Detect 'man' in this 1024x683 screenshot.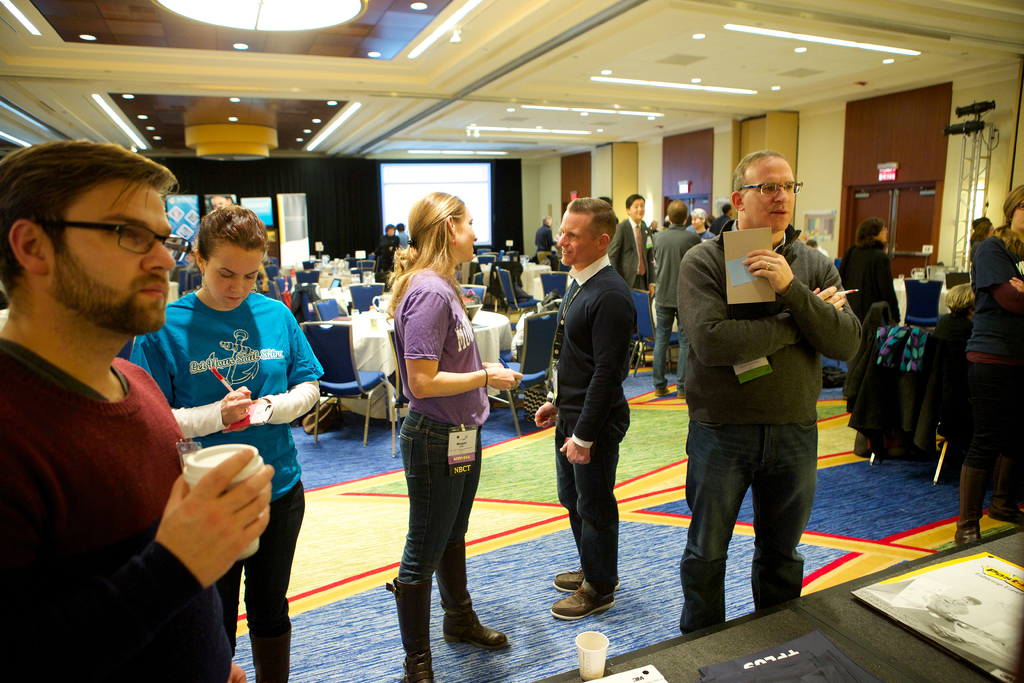
Detection: [left=0, top=138, right=275, bottom=682].
